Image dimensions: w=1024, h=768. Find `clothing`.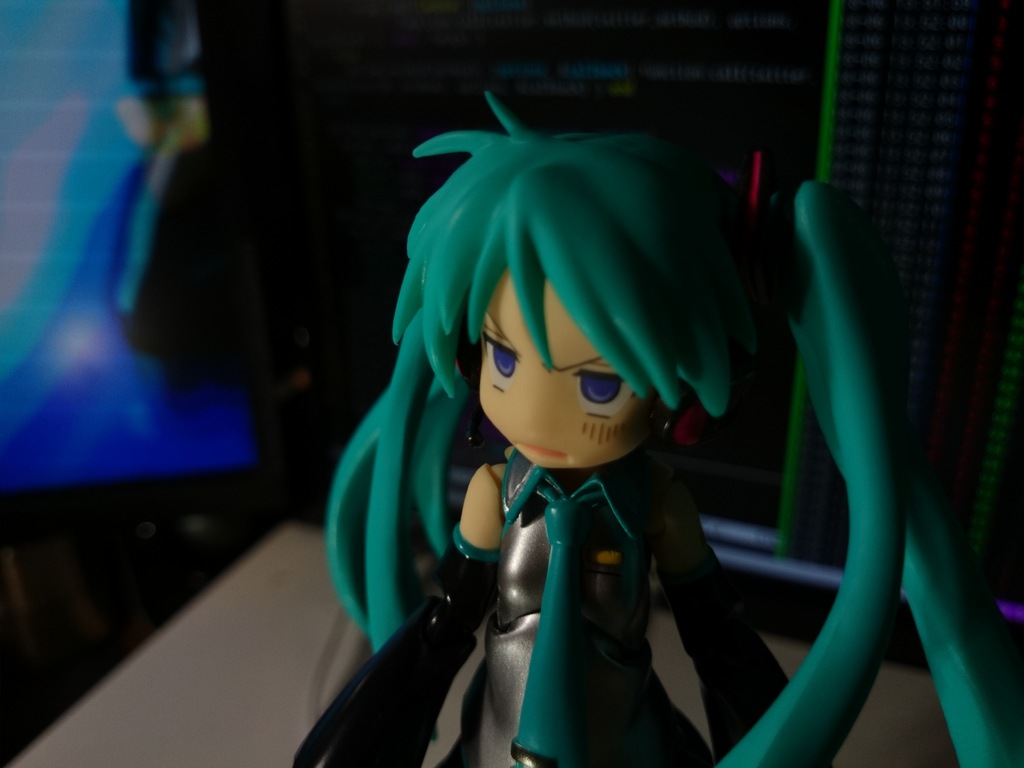
{"x1": 435, "y1": 449, "x2": 712, "y2": 767}.
